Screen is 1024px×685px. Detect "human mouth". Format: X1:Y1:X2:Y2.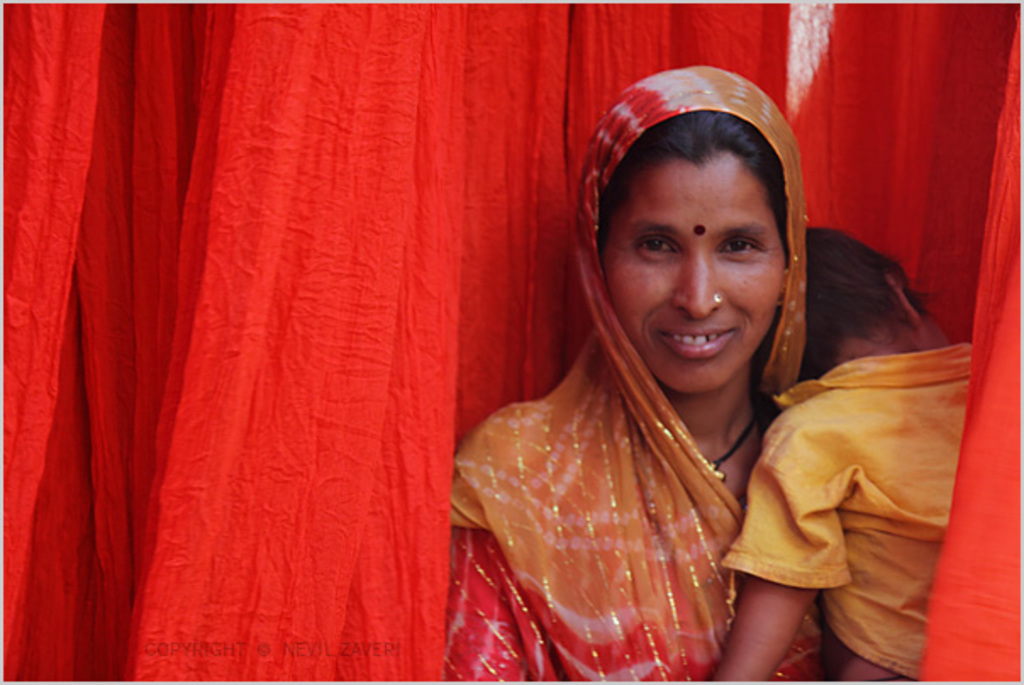
654:327:734:361.
